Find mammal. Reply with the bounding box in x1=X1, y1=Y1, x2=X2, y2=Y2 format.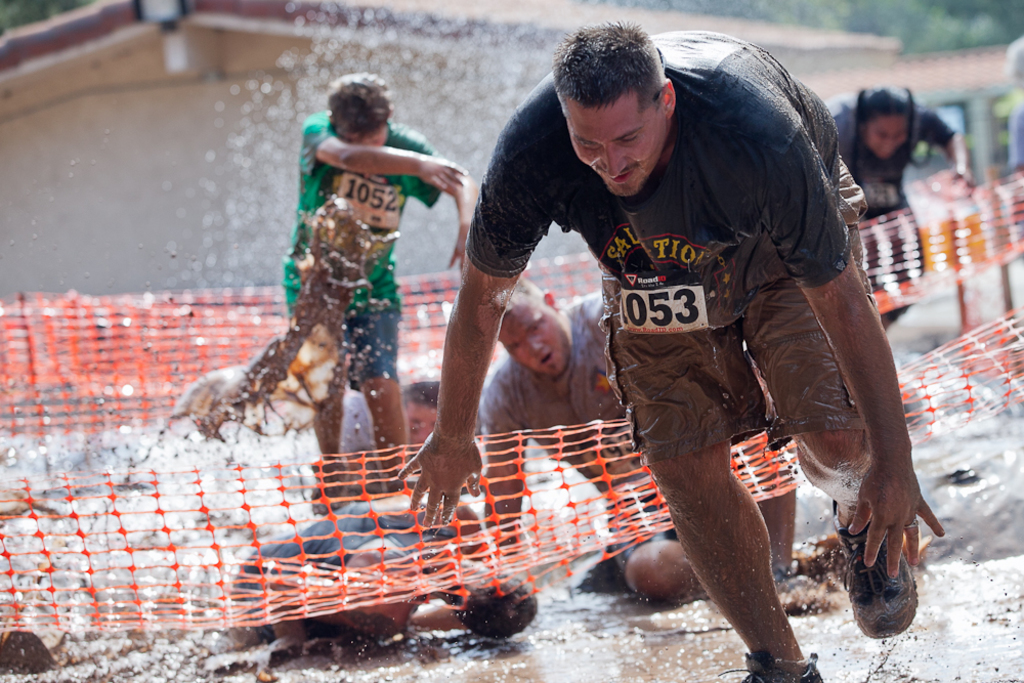
x1=278, y1=78, x2=479, y2=518.
